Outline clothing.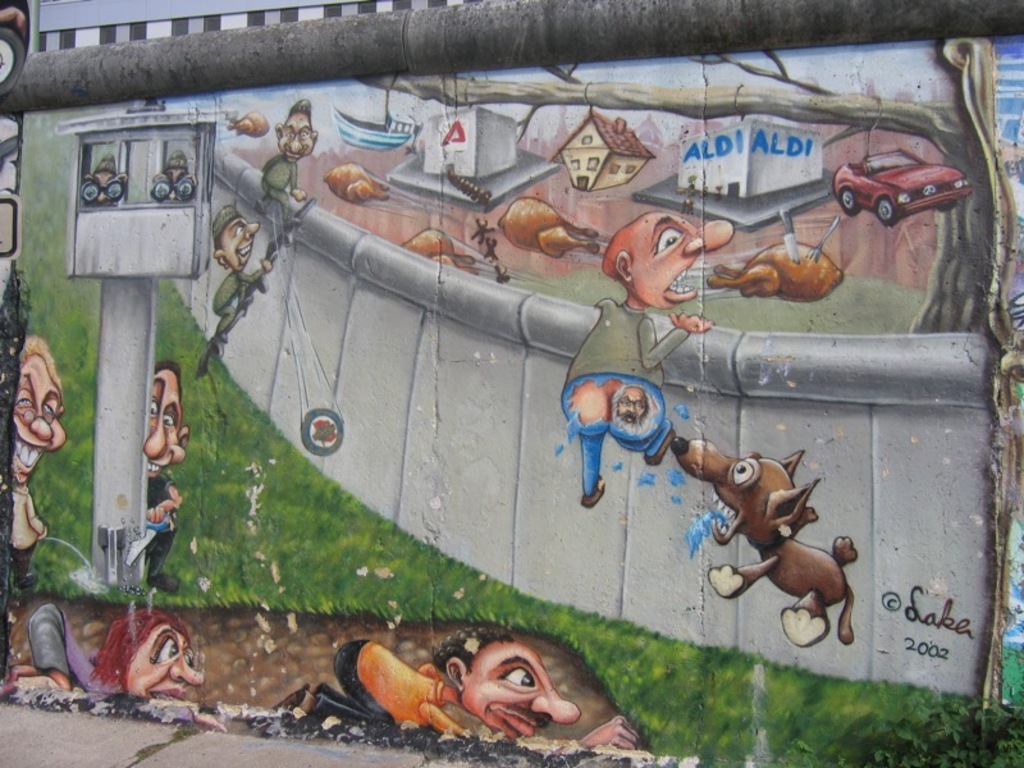
Outline: (563,364,673,498).
